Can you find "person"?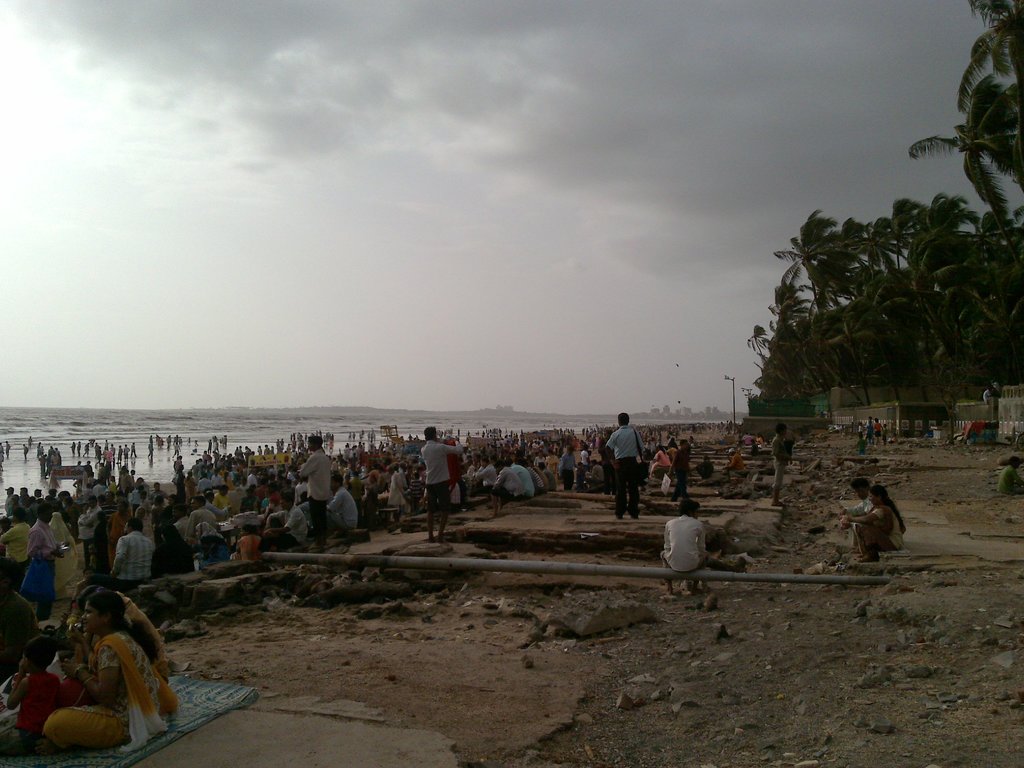
Yes, bounding box: bbox=(90, 508, 119, 576).
